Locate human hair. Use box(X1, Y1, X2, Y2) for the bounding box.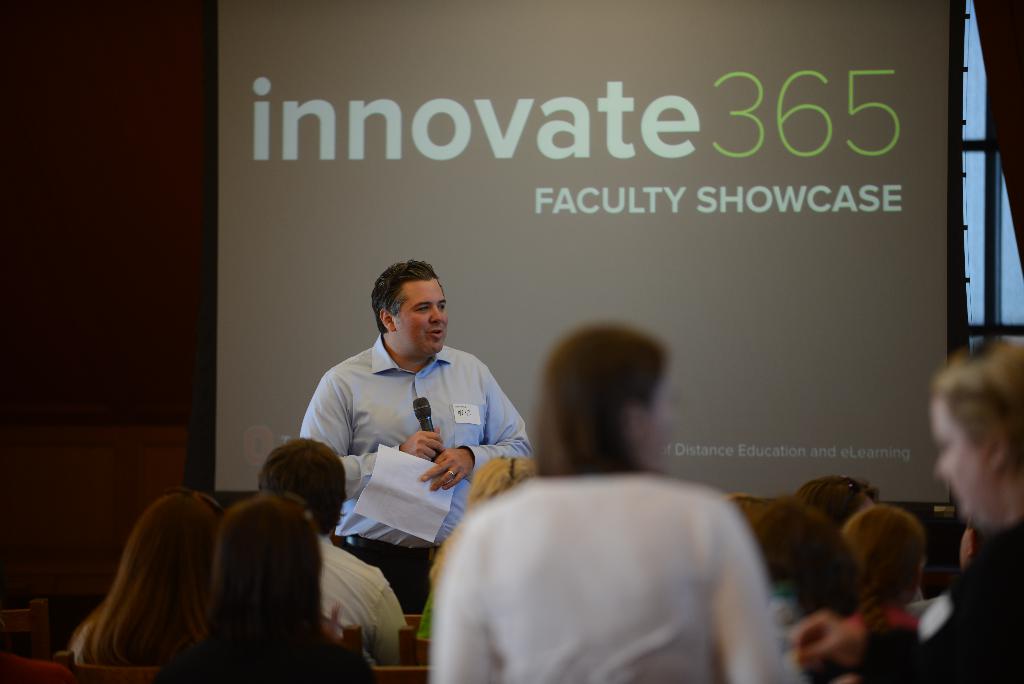
box(746, 493, 859, 617).
